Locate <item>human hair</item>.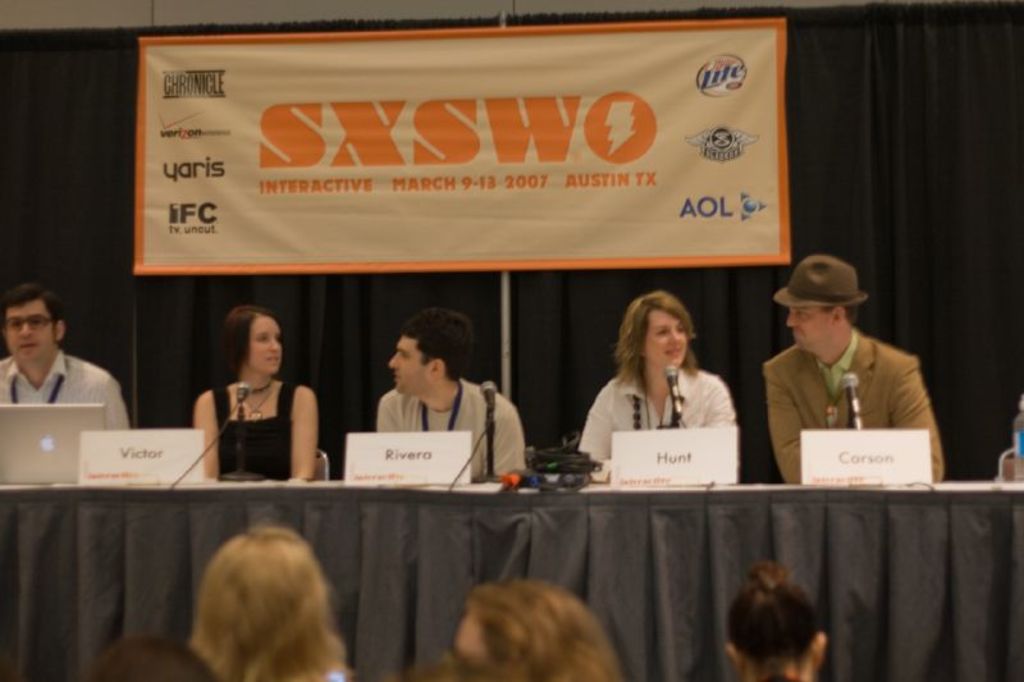
Bounding box: [727, 559, 822, 681].
